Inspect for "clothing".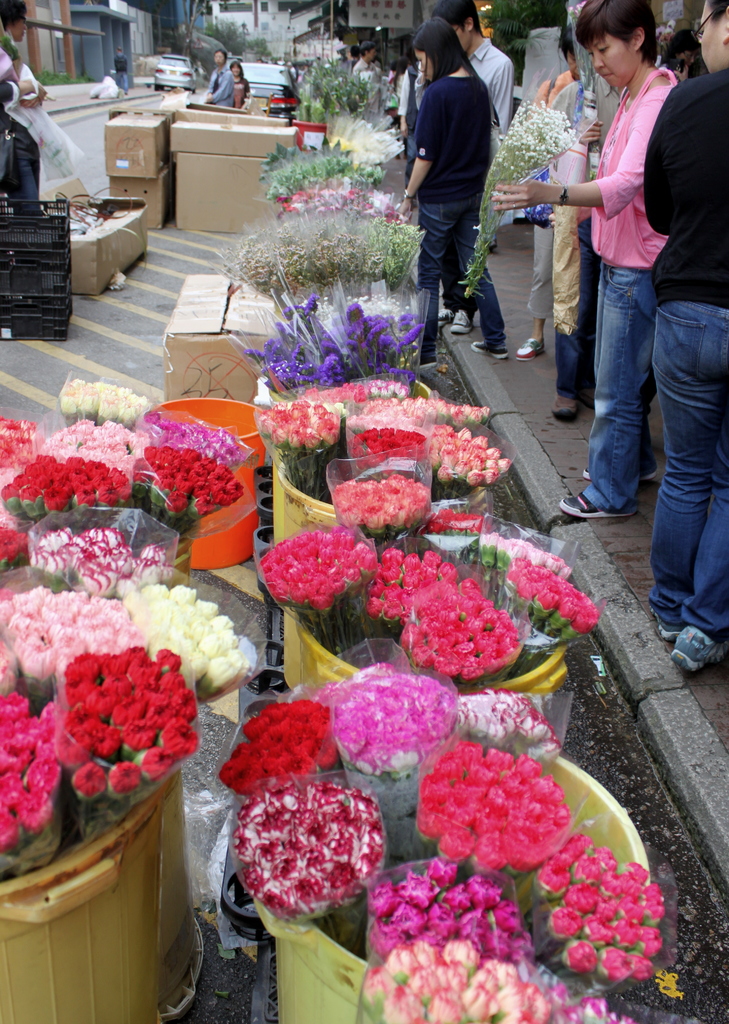
Inspection: <box>0,36,44,205</box>.
